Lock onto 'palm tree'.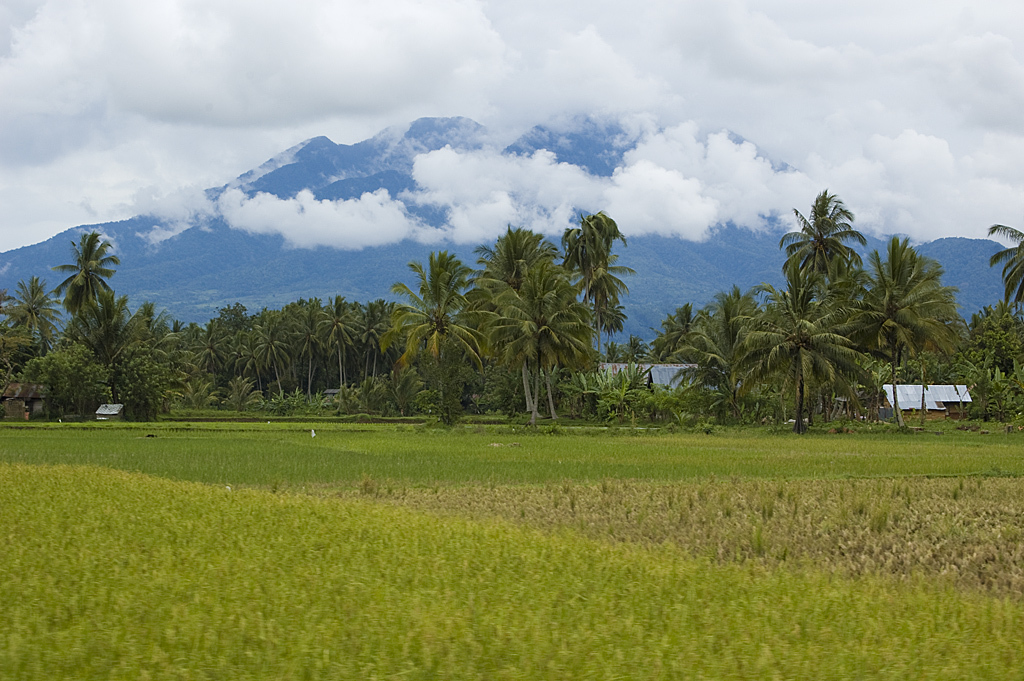
Locked: bbox(56, 227, 117, 422).
